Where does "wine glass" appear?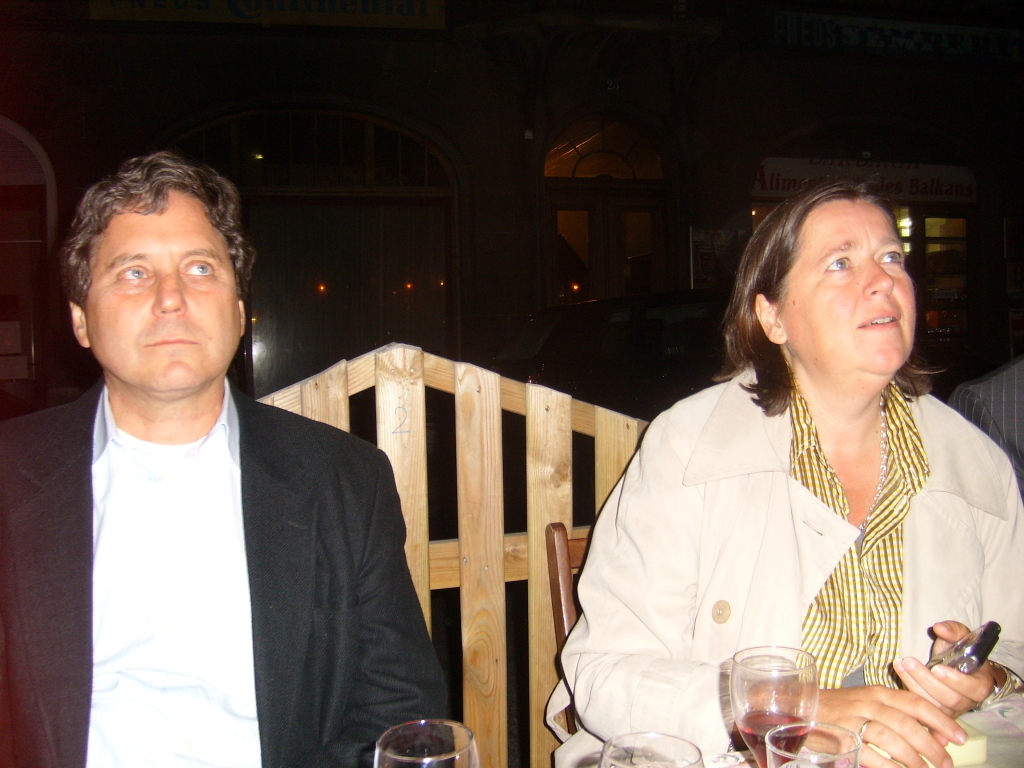
Appears at region(732, 644, 814, 767).
